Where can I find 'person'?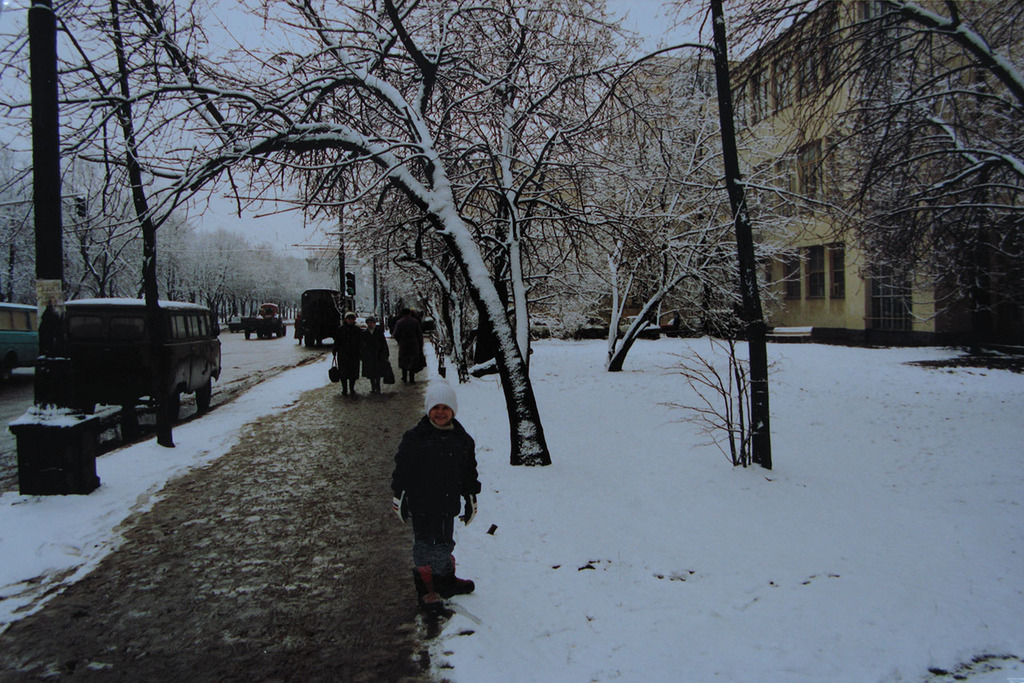
You can find it at region(330, 308, 366, 399).
